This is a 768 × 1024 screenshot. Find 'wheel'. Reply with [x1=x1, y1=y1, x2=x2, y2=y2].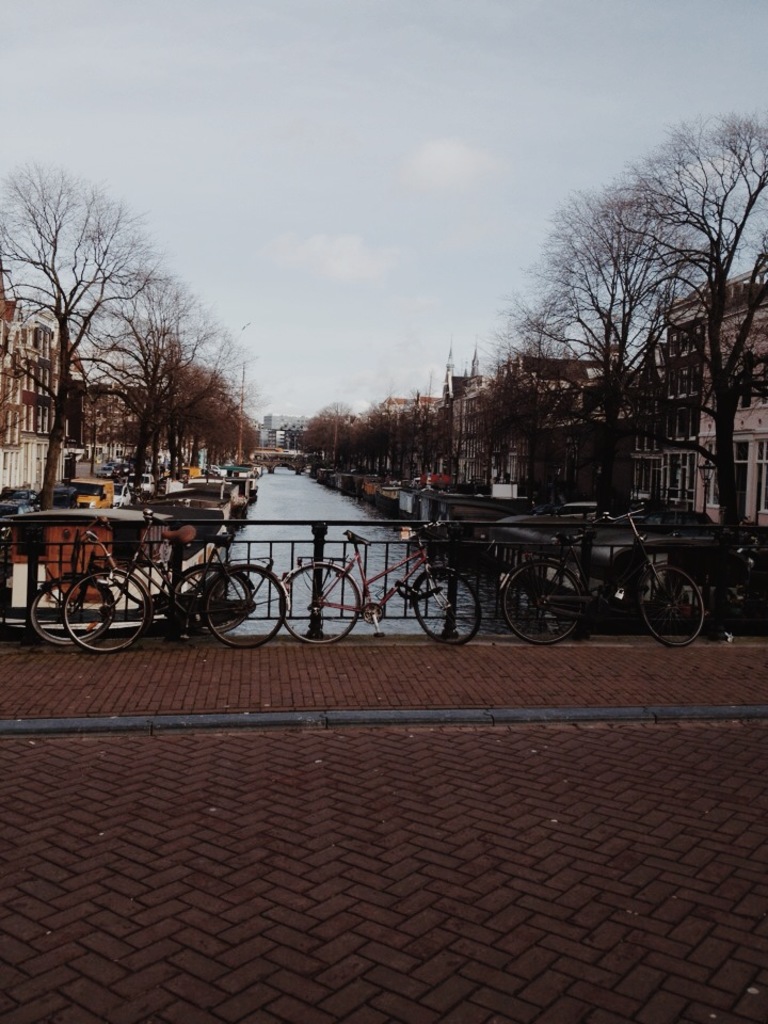
[x1=171, y1=564, x2=251, y2=634].
